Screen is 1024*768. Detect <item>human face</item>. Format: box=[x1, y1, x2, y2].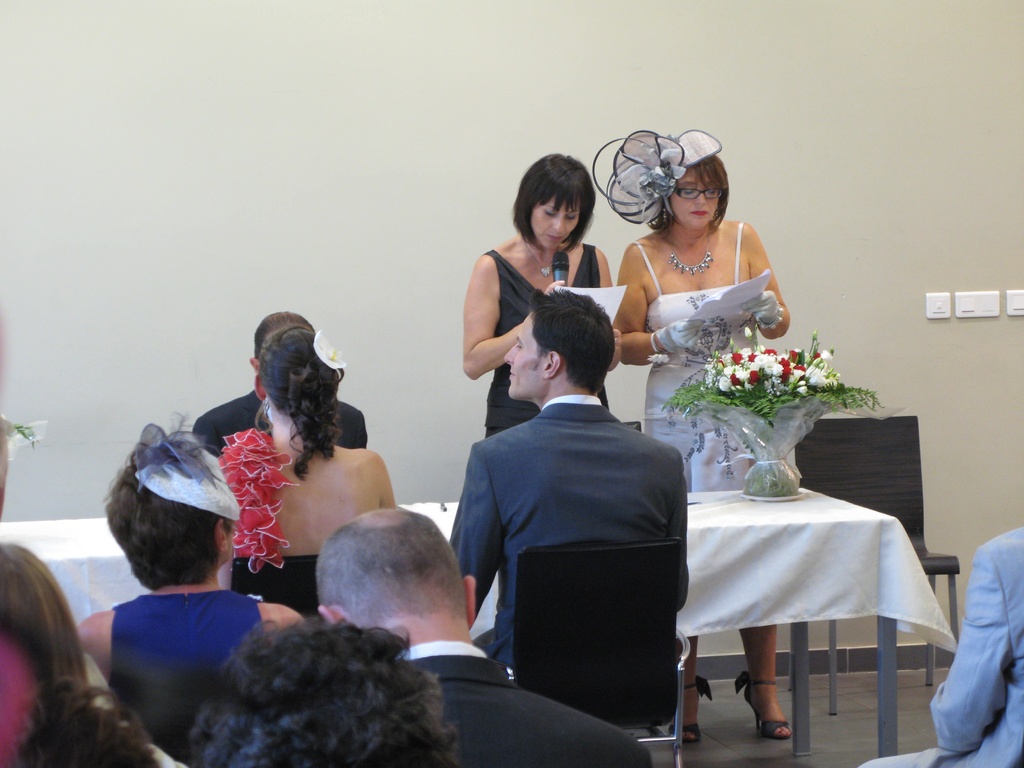
box=[667, 173, 720, 232].
